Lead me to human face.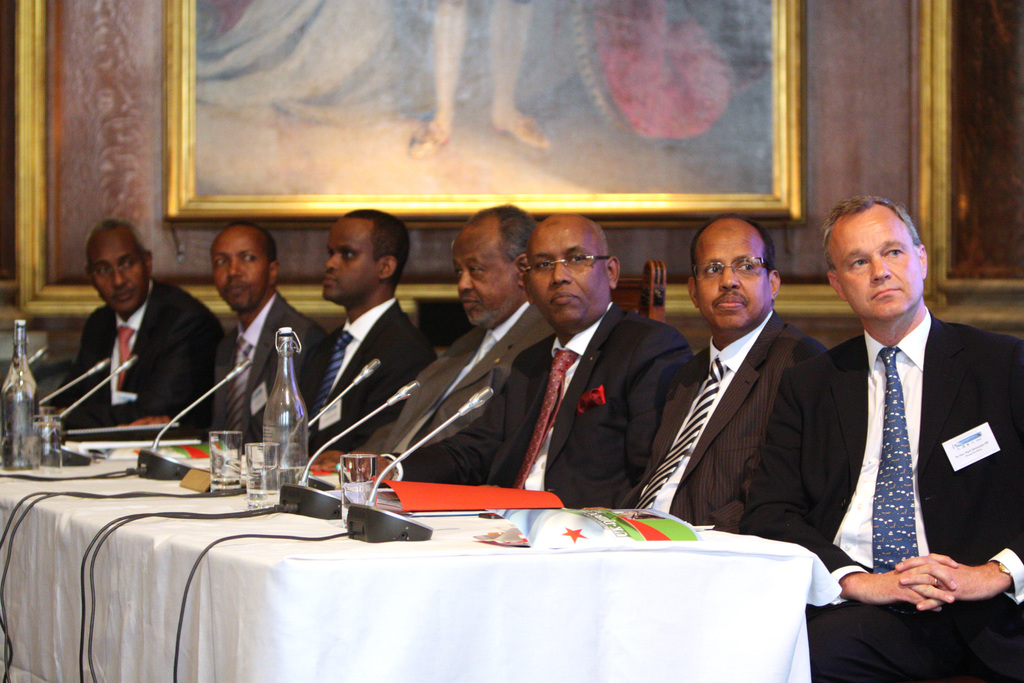
Lead to detection(696, 224, 774, 329).
